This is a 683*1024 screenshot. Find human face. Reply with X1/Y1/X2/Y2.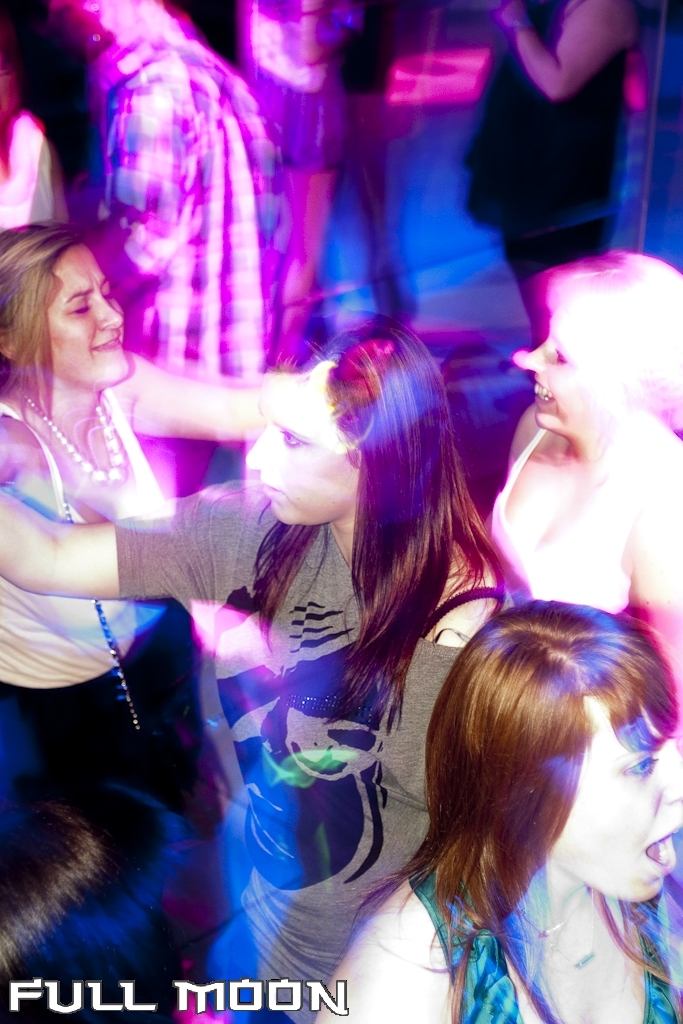
526/285/602/427.
